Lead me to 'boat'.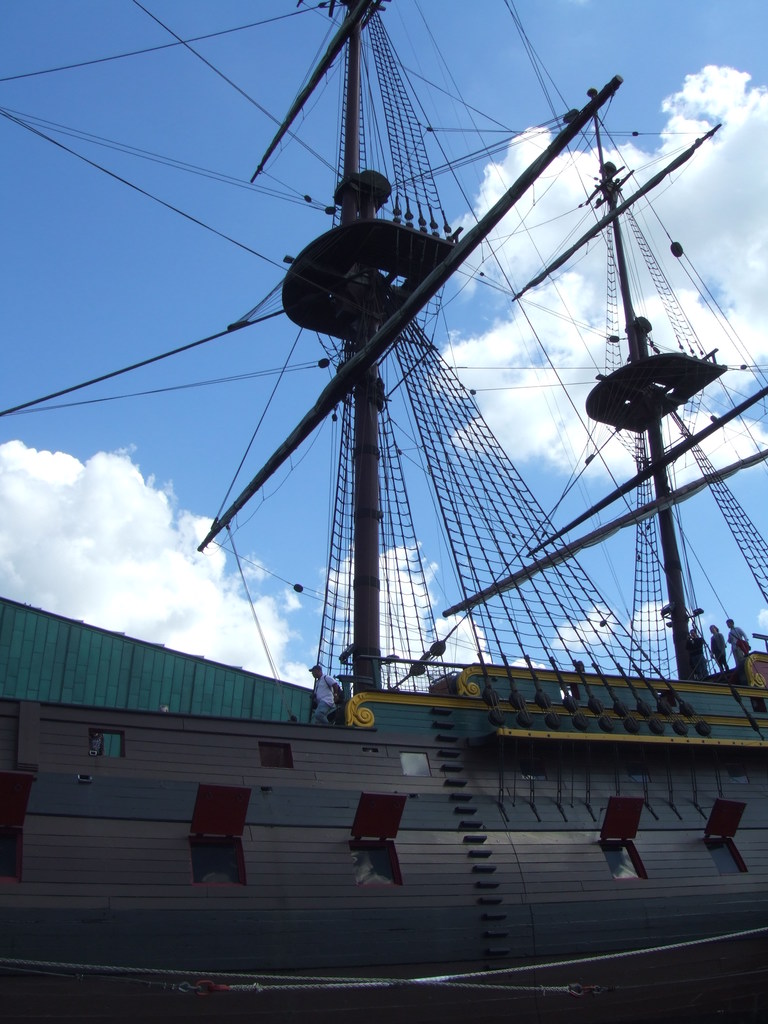
Lead to x1=0, y1=0, x2=767, y2=1023.
